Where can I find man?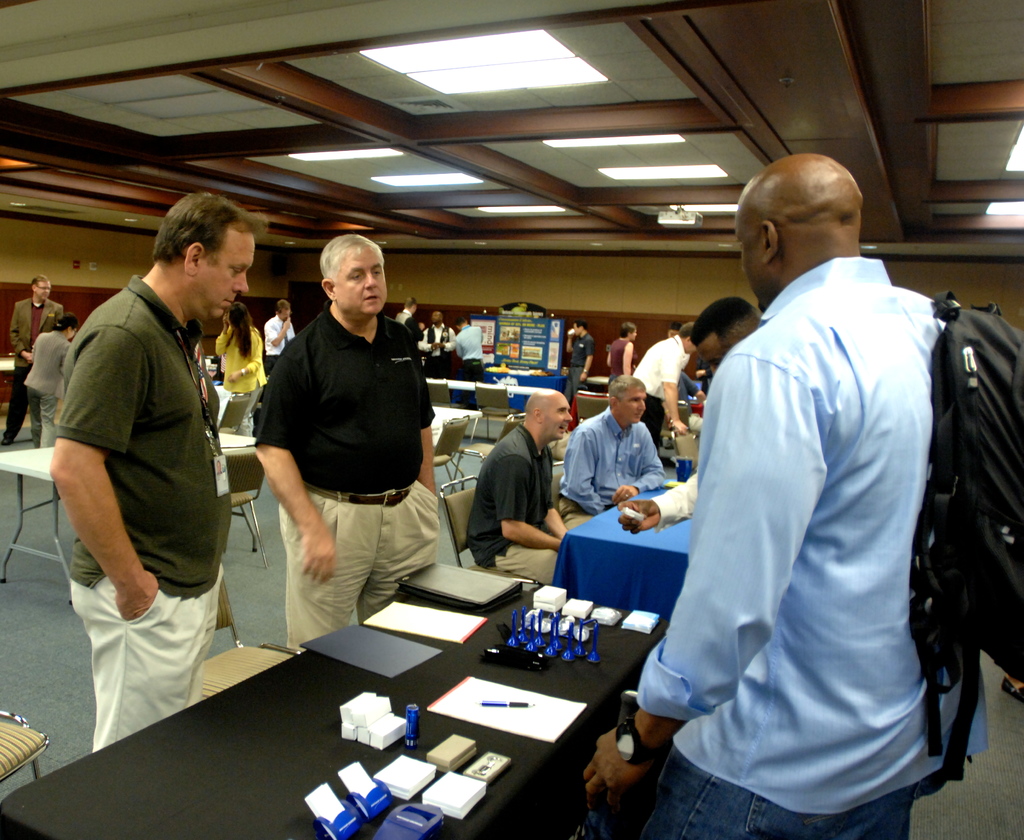
You can find it at box=[47, 190, 240, 754].
